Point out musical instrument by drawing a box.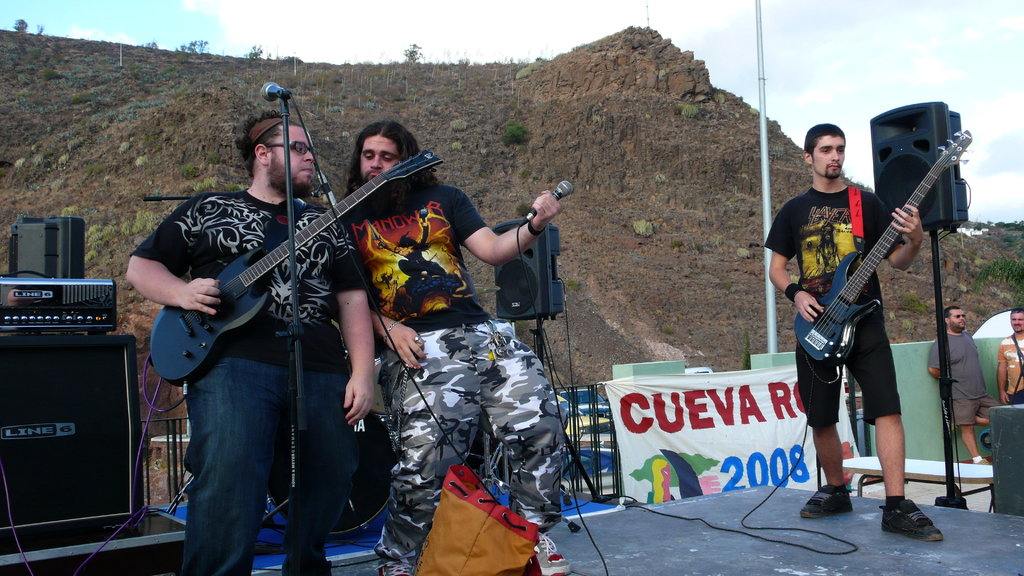
box(259, 393, 413, 533).
